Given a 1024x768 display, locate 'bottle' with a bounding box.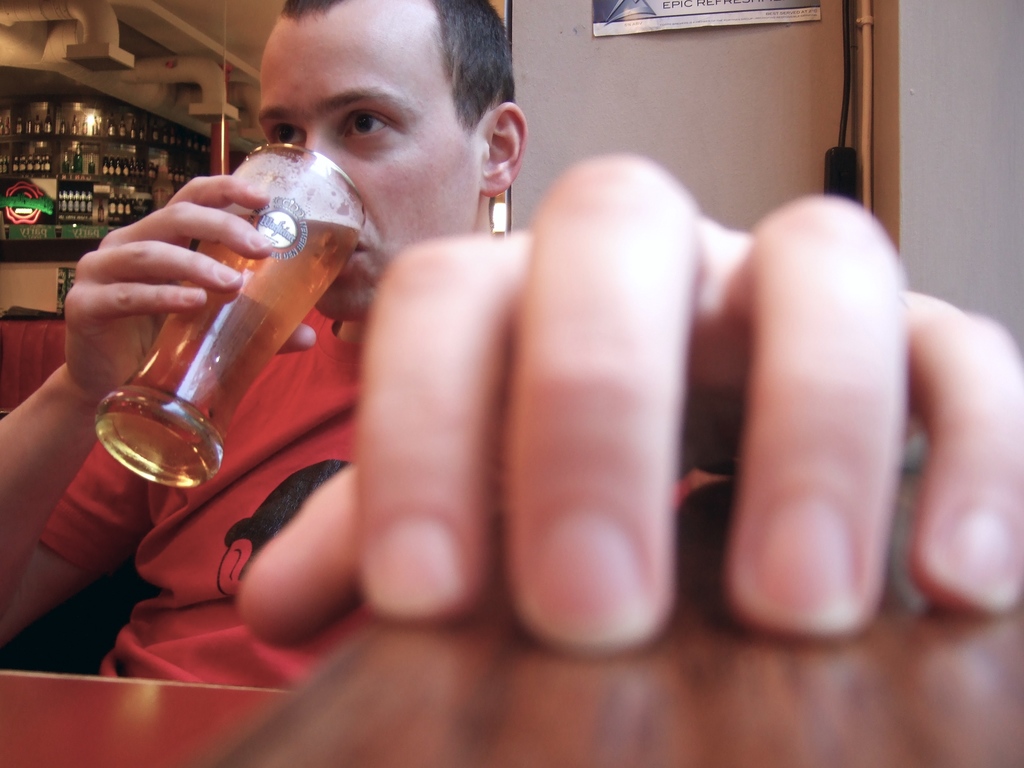
Located: 13 114 20 134.
